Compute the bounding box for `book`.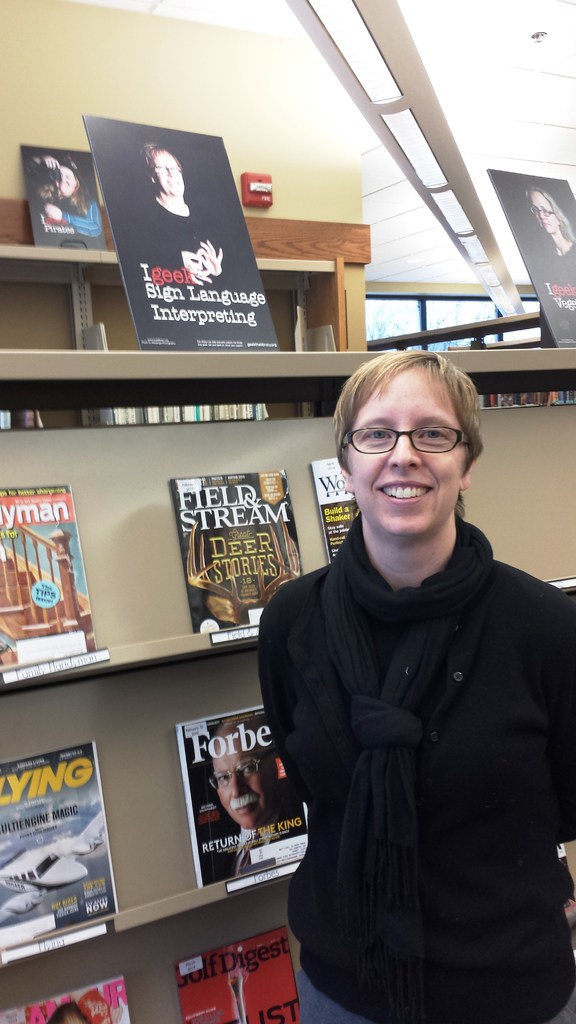
crop(168, 442, 294, 644).
